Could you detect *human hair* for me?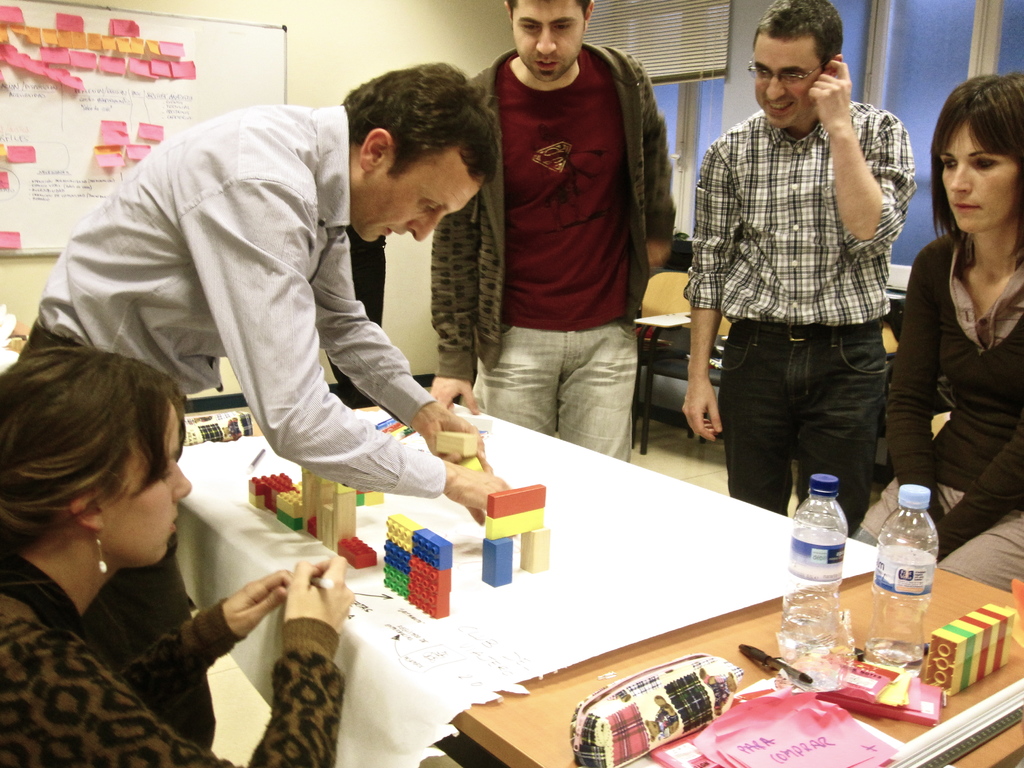
Detection result: l=511, t=0, r=596, b=29.
